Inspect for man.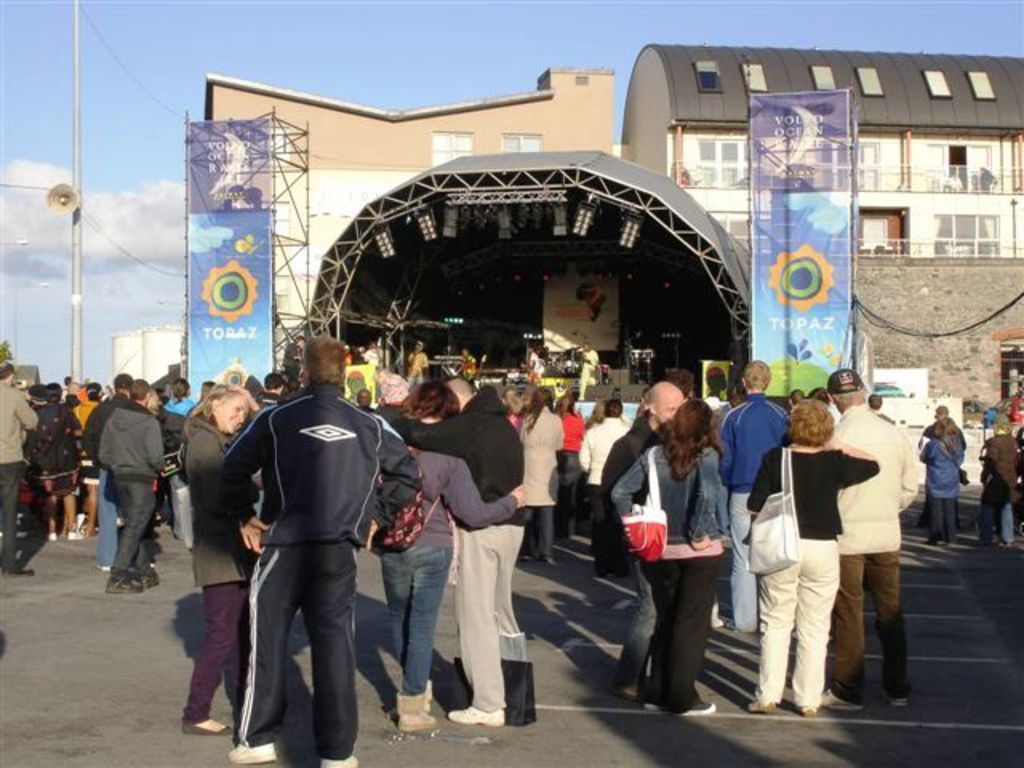
Inspection: region(862, 389, 896, 424).
